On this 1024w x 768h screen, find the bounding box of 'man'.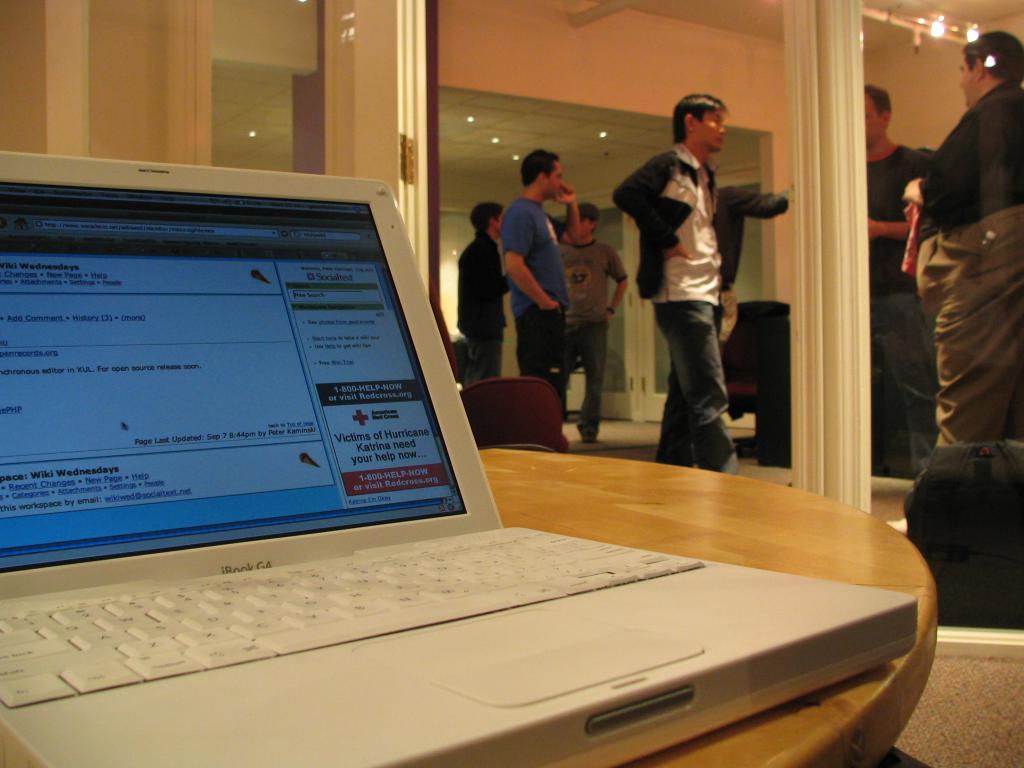
Bounding box: bbox=(623, 105, 764, 472).
